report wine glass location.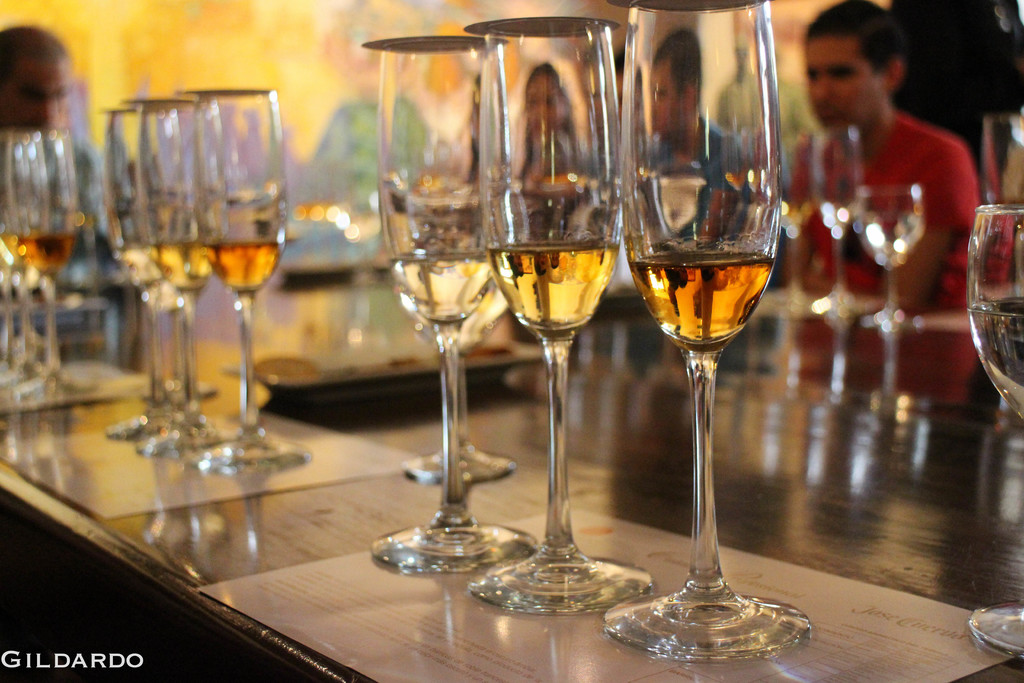
Report: select_region(855, 183, 930, 327).
